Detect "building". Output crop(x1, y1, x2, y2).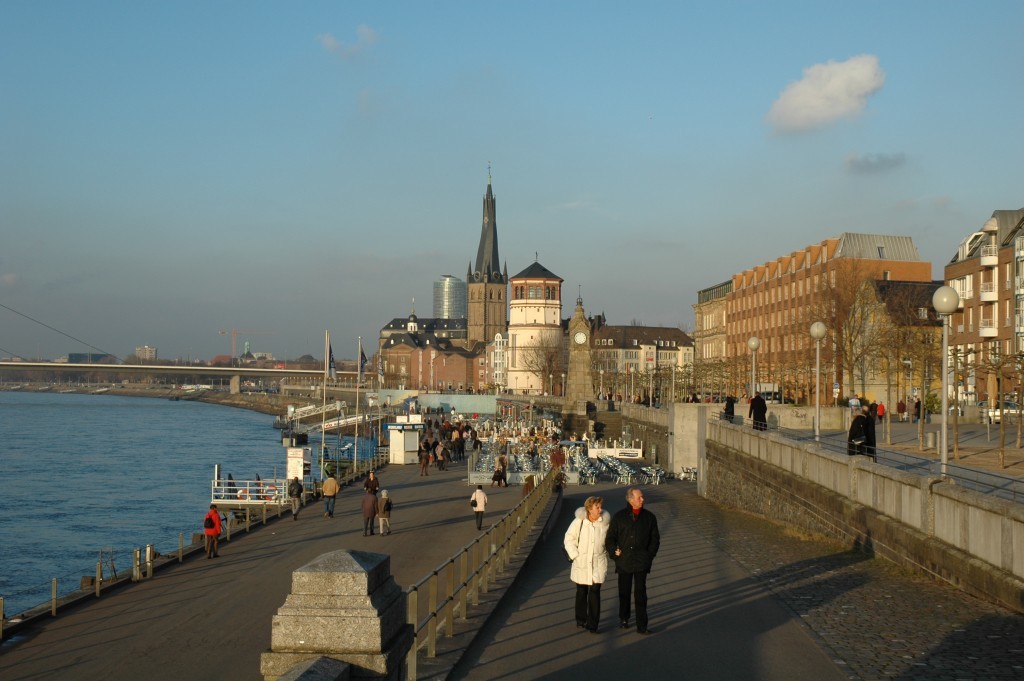
crop(52, 354, 116, 363).
